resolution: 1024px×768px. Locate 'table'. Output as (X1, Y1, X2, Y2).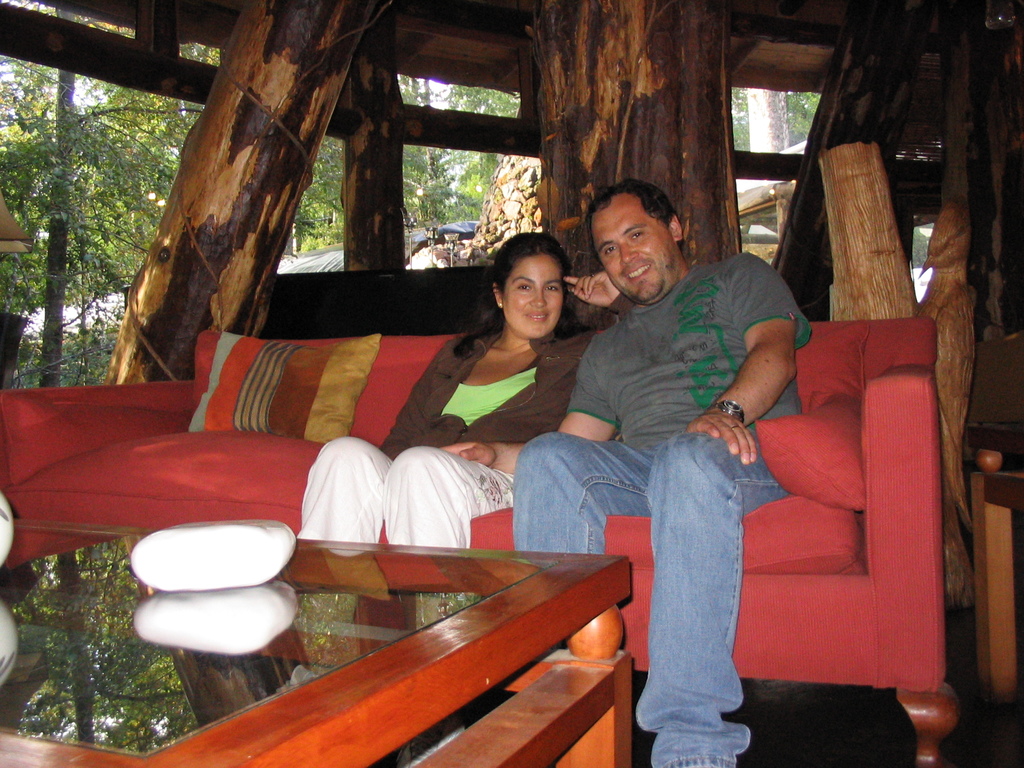
(0, 510, 636, 767).
